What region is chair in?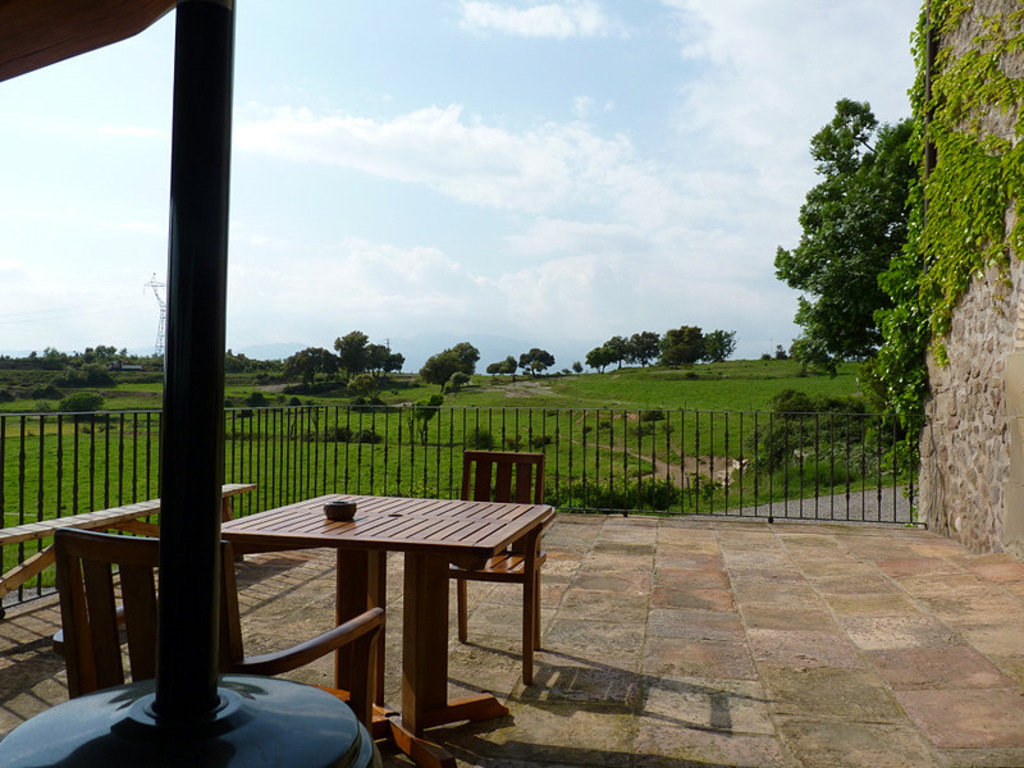
(45,417,362,756).
